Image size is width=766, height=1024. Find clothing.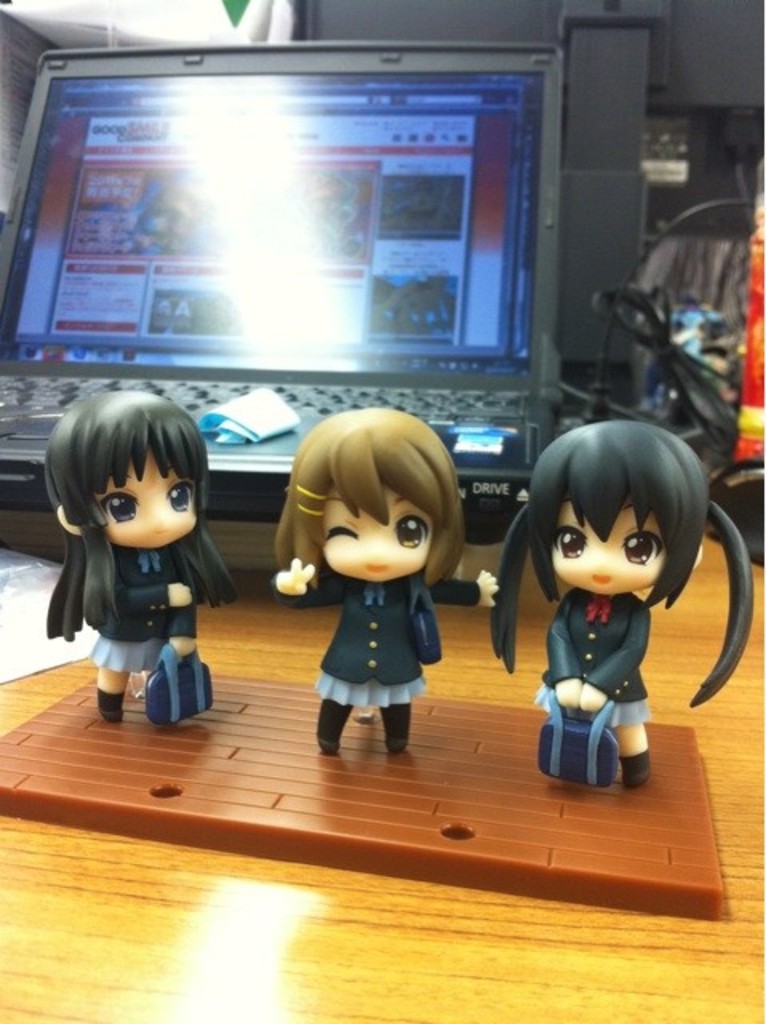
detection(285, 570, 485, 706).
